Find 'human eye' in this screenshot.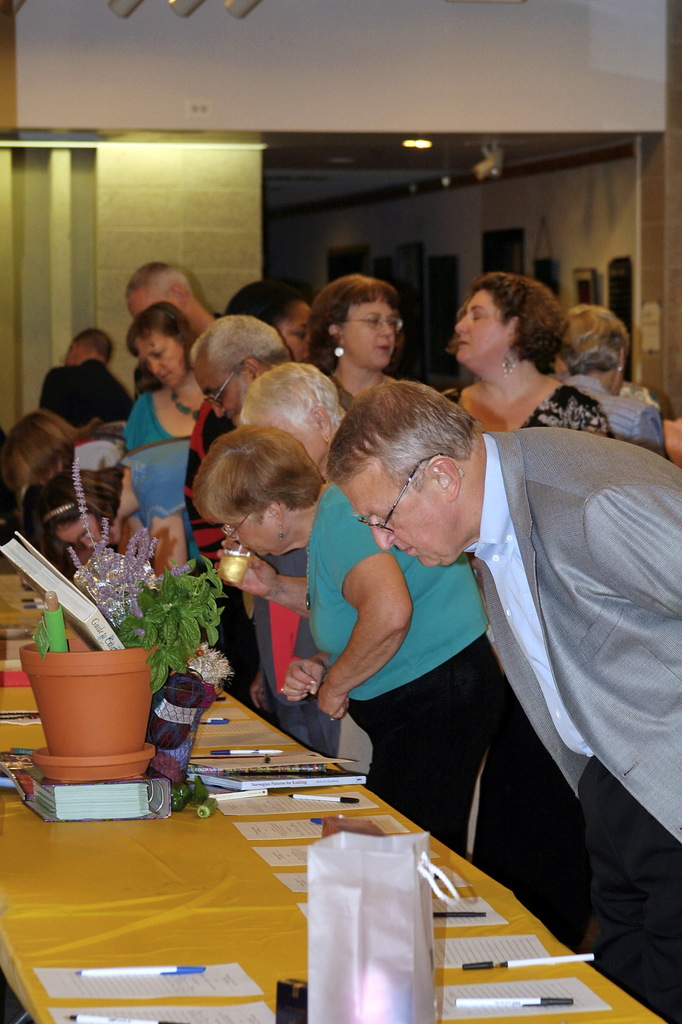
The bounding box for 'human eye' is rect(381, 516, 395, 525).
